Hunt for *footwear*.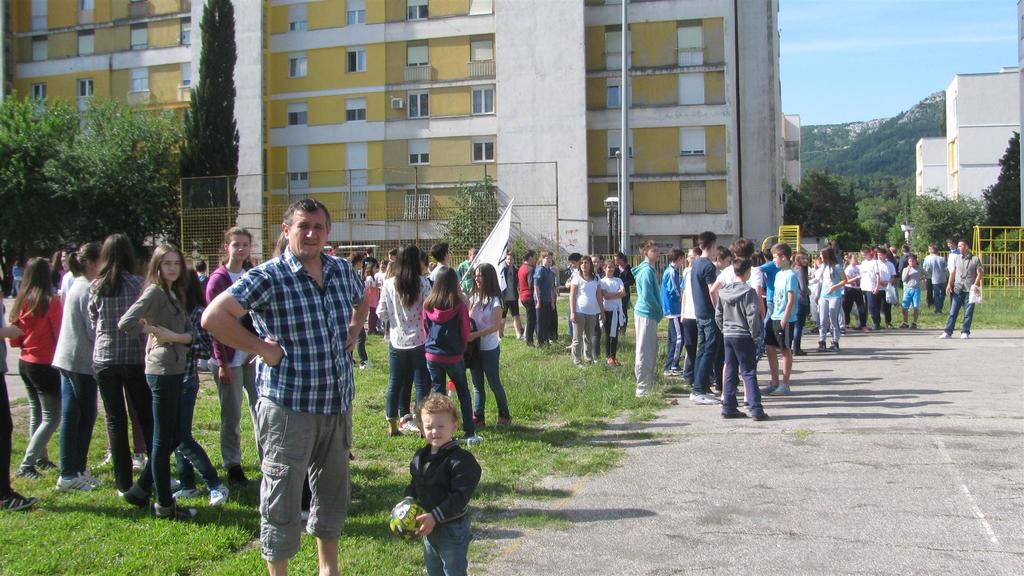
Hunted down at [x1=209, y1=483, x2=226, y2=505].
